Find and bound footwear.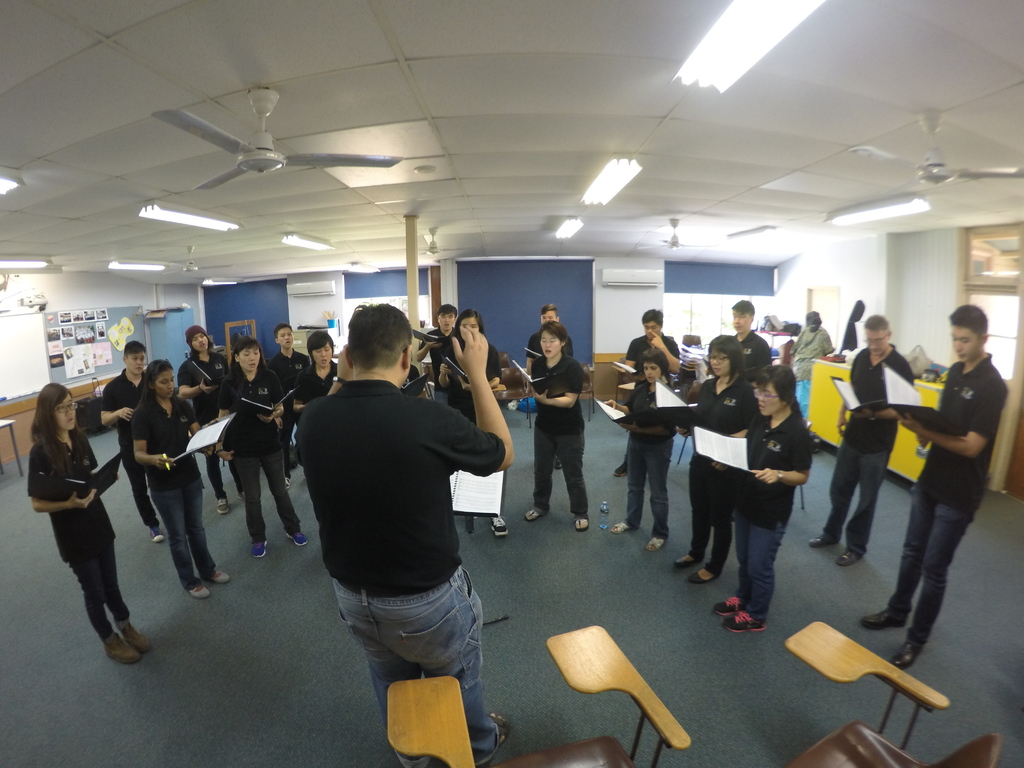
Bound: box(148, 528, 162, 543).
